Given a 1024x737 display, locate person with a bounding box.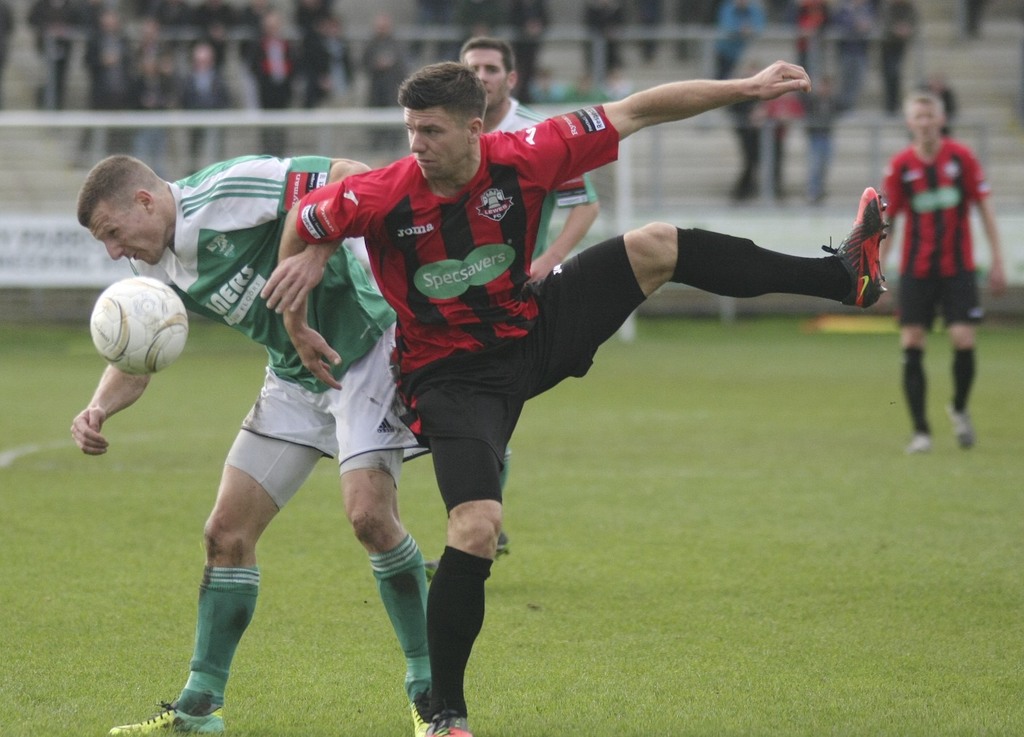
Located: region(275, 49, 903, 736).
